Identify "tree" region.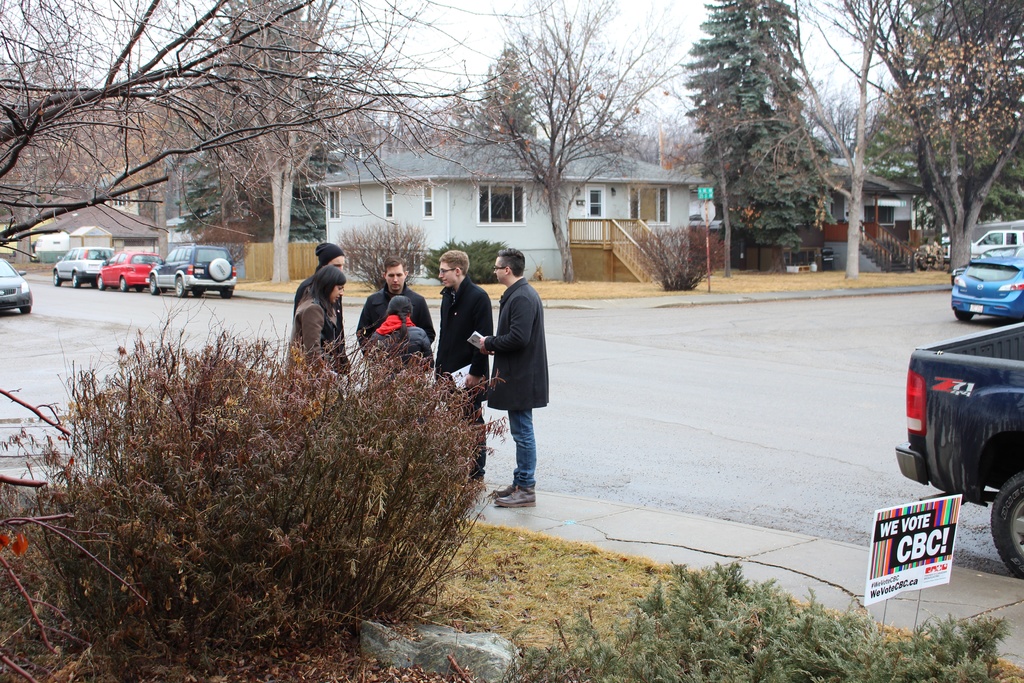
Region: x1=470 y1=44 x2=540 y2=145.
